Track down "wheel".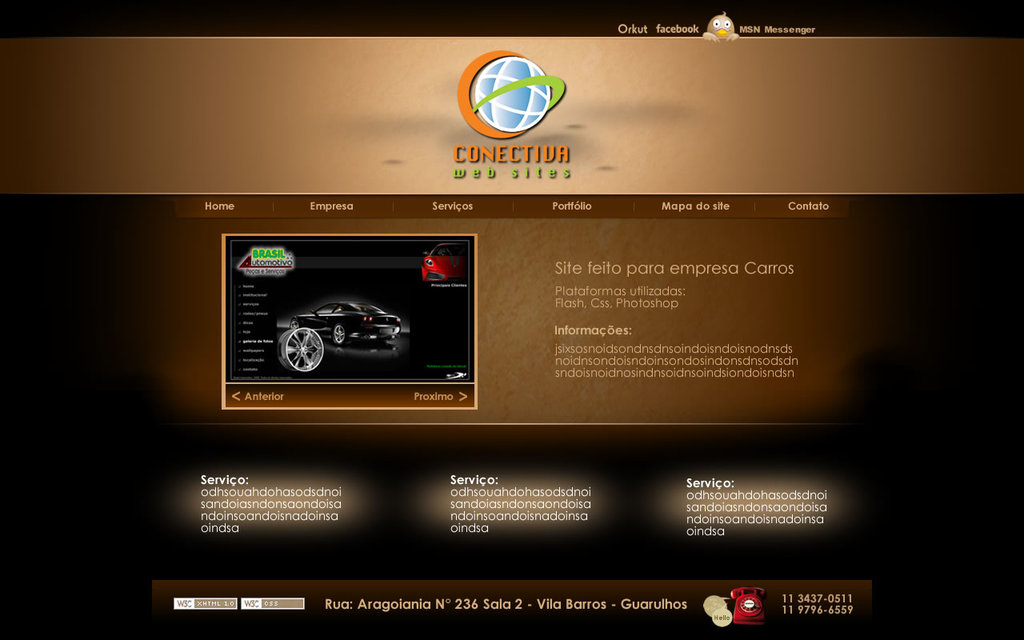
Tracked to (330,324,347,342).
